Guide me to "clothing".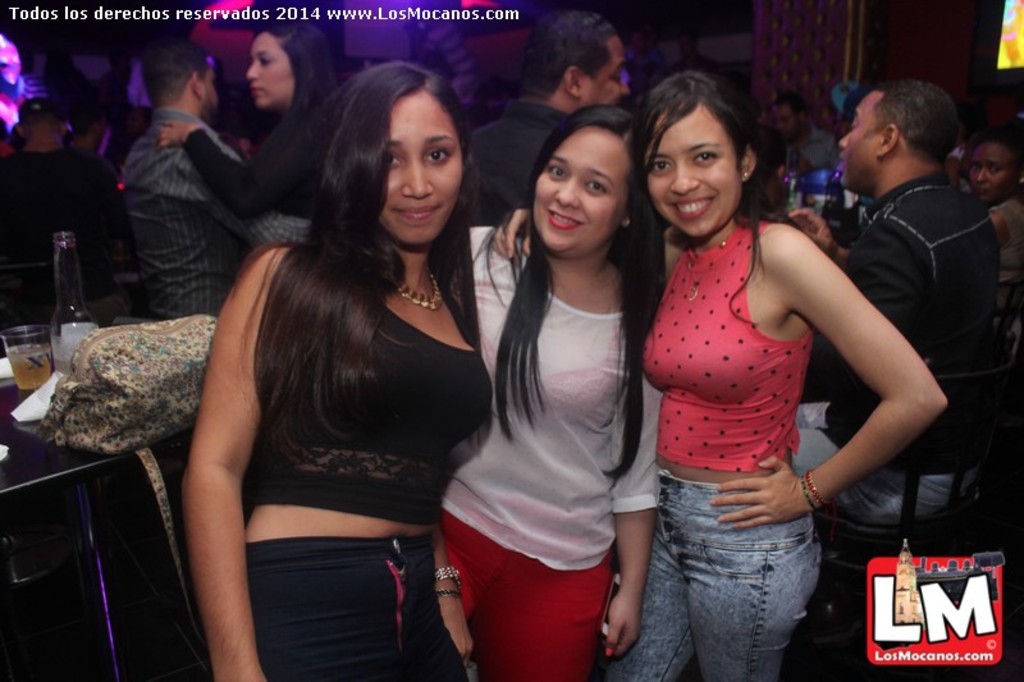
Guidance: select_region(786, 124, 840, 171).
